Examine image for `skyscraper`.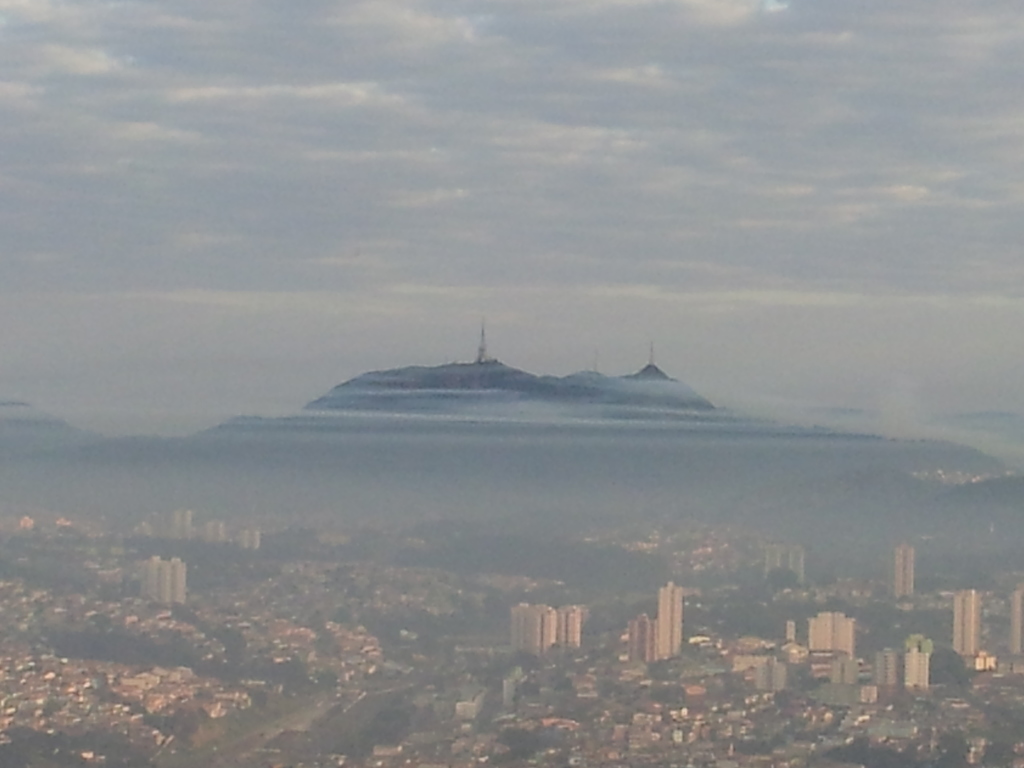
Examination result: (894, 544, 918, 604).
